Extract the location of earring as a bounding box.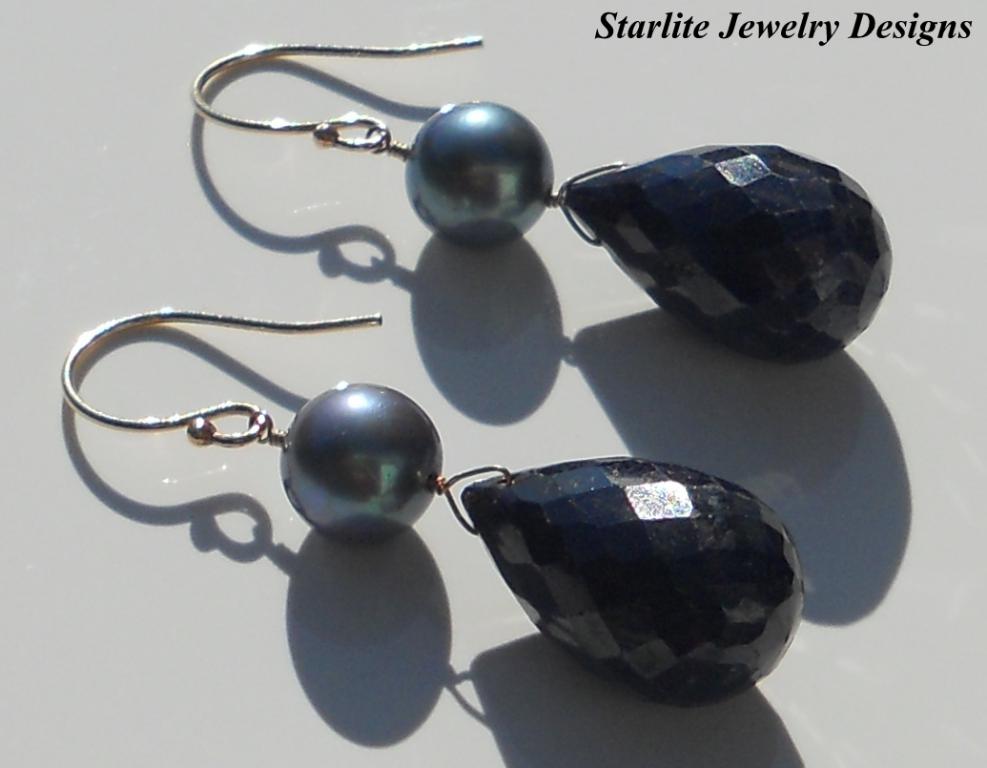
(left=58, top=308, right=807, bottom=712).
